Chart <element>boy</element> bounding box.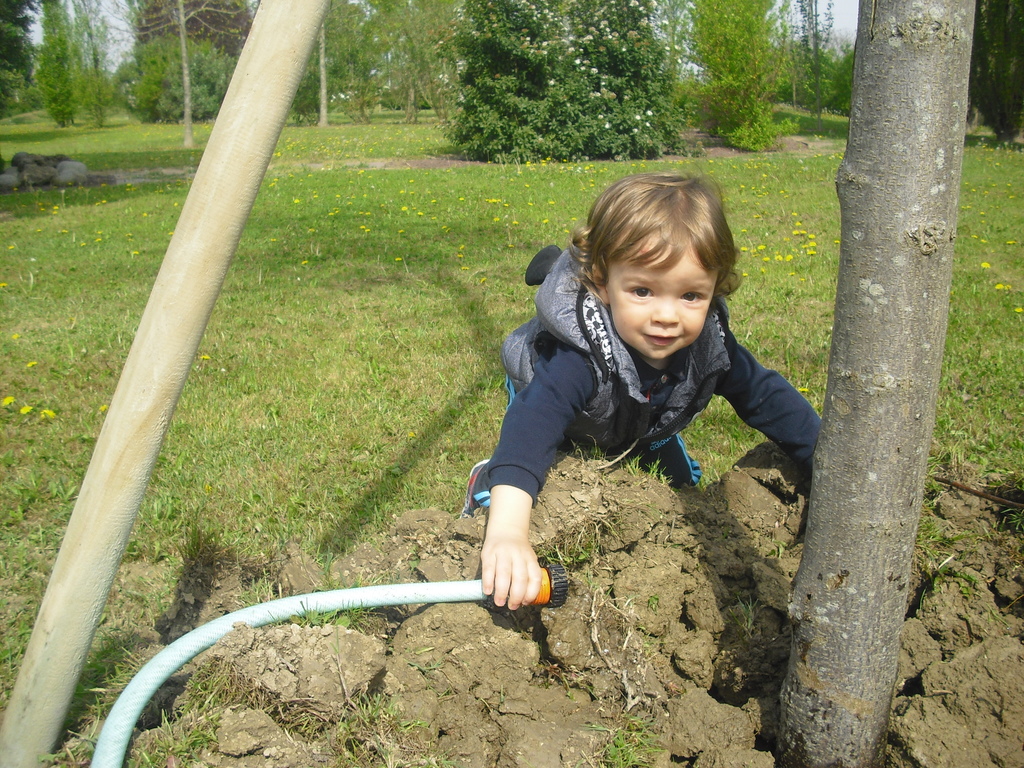
Charted: select_region(479, 168, 830, 615).
